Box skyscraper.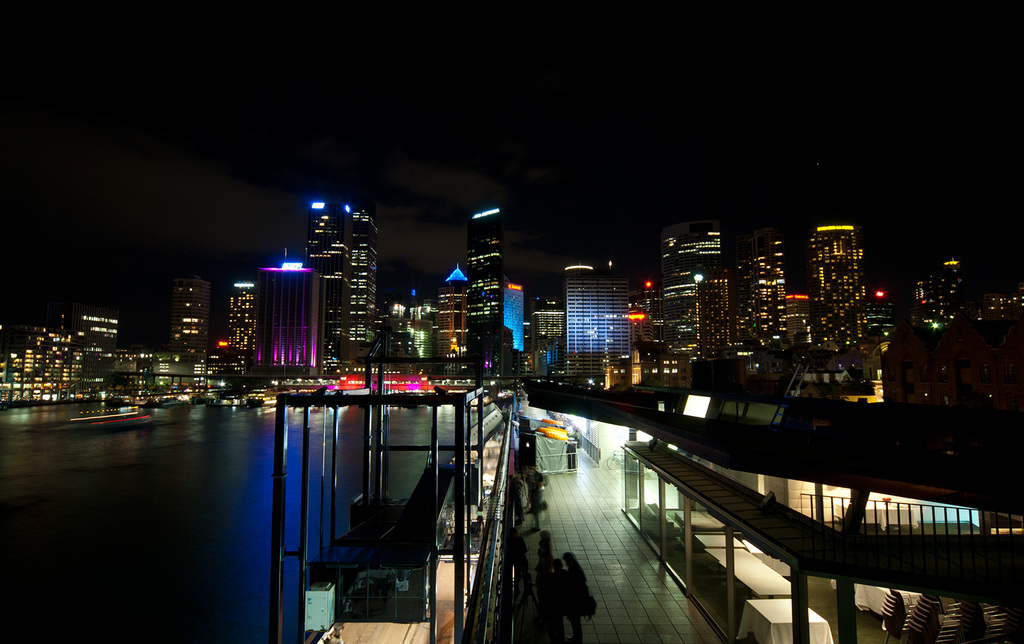
[left=351, top=209, right=378, bottom=343].
